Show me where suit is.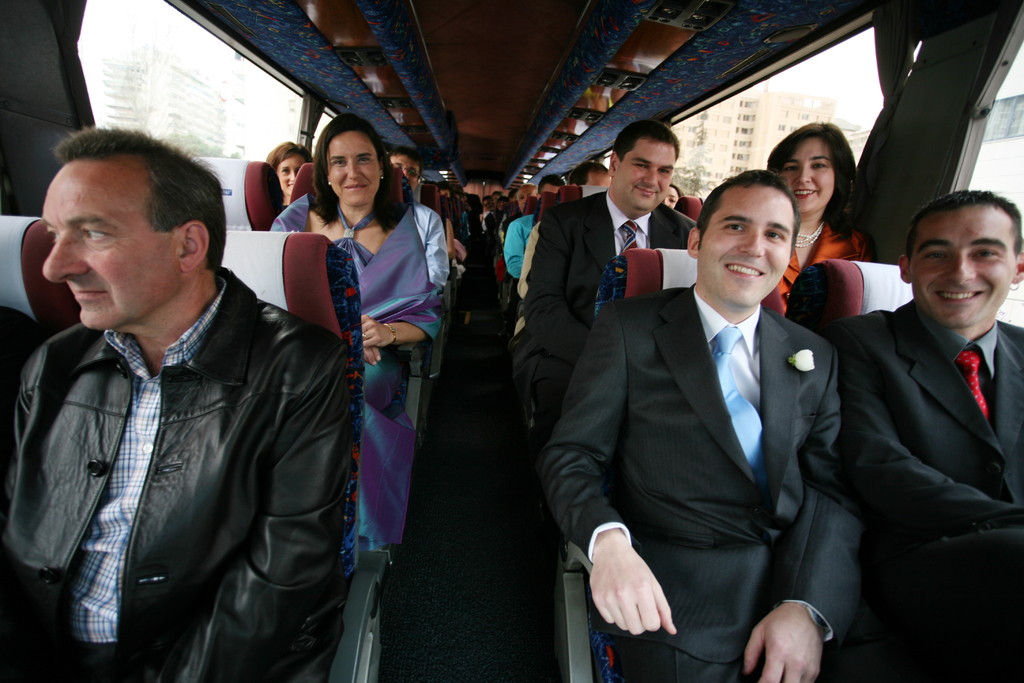
suit is at detection(565, 156, 881, 682).
